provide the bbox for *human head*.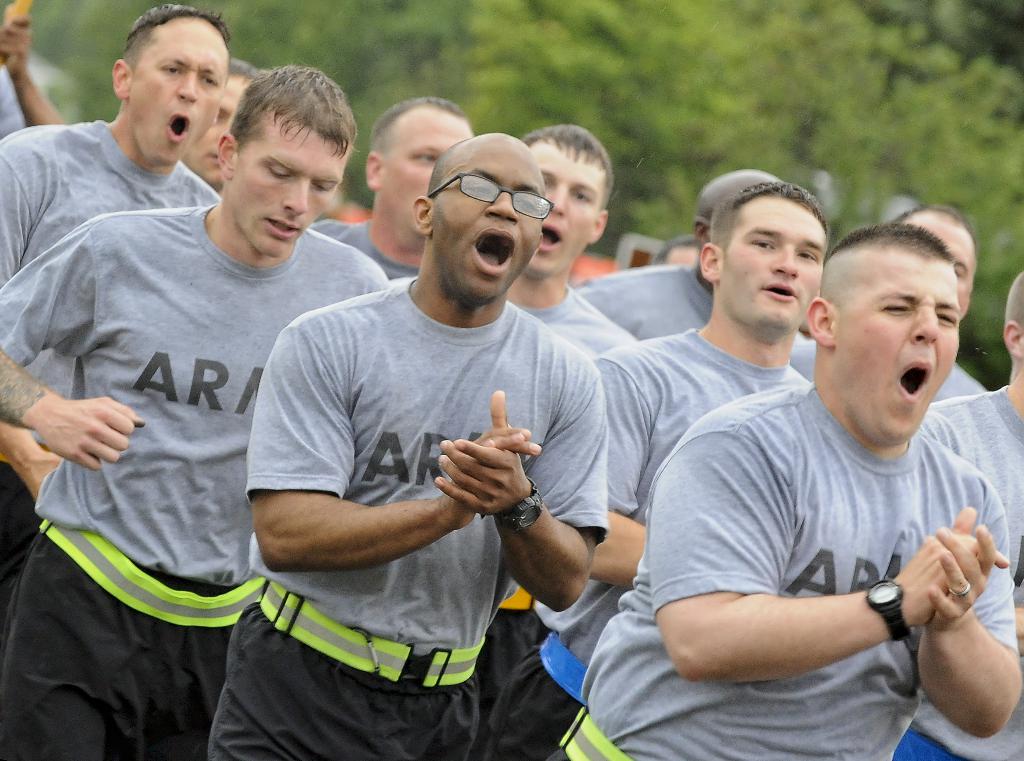
{"left": 691, "top": 167, "right": 779, "bottom": 247}.
